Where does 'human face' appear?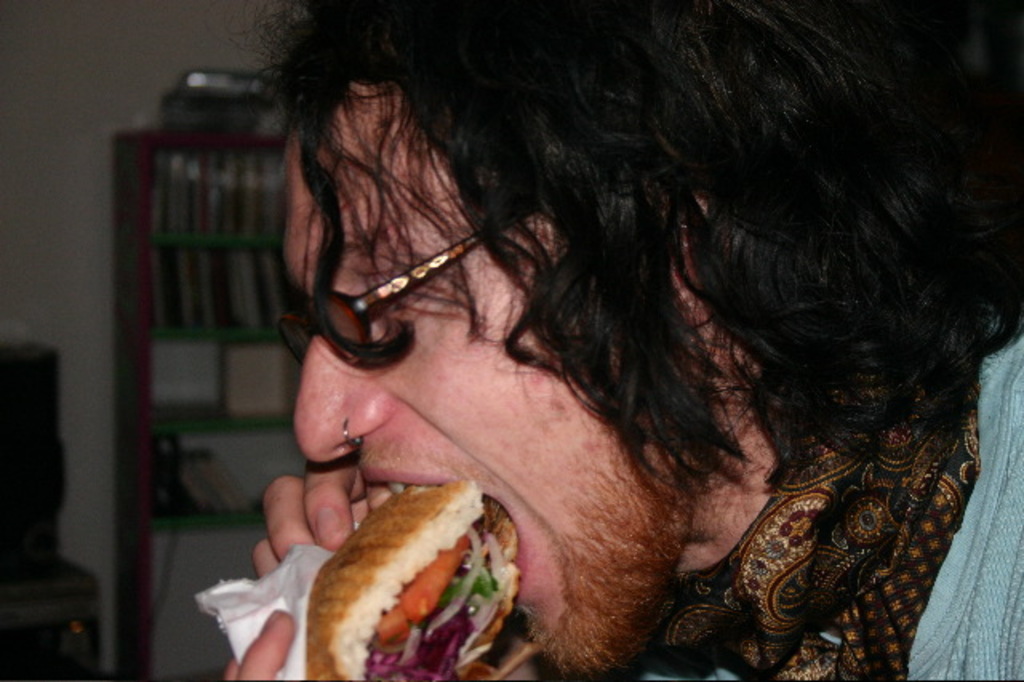
Appears at [293, 75, 709, 672].
